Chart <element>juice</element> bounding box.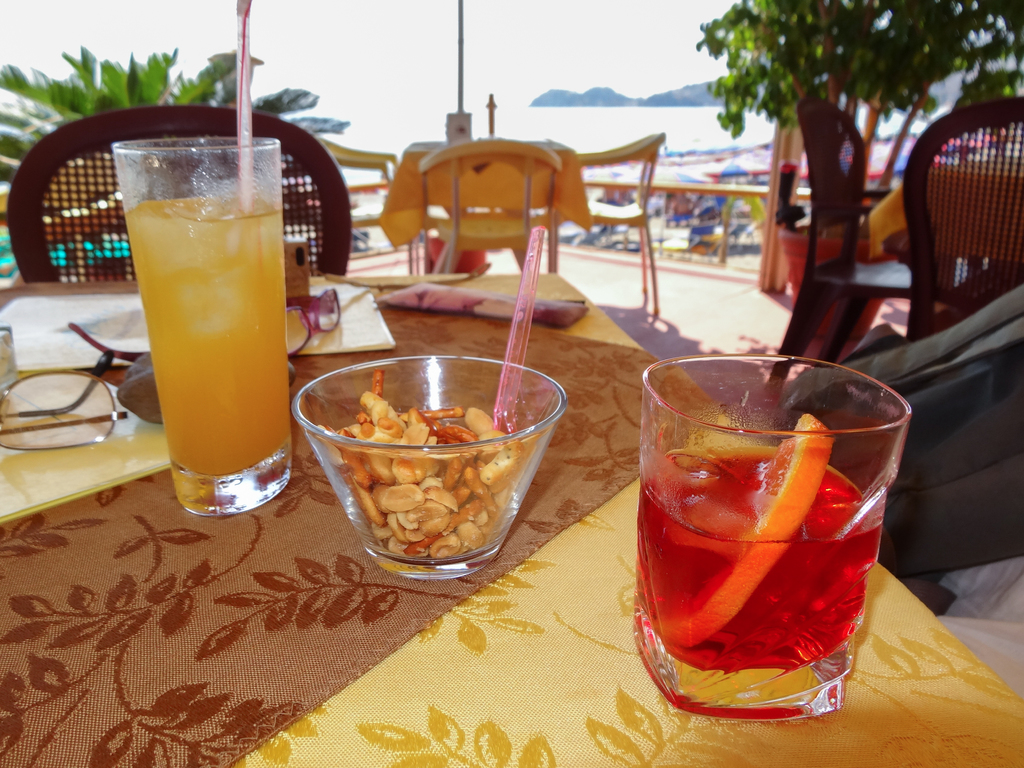
Charted: [120, 192, 284, 476].
